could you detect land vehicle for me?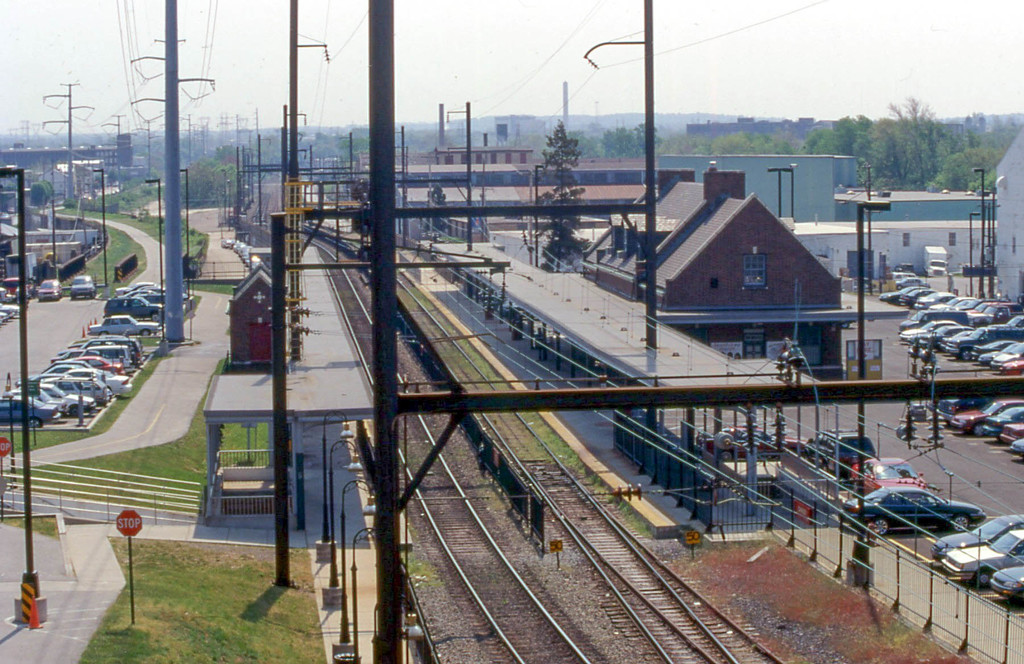
Detection result: region(900, 286, 930, 306).
